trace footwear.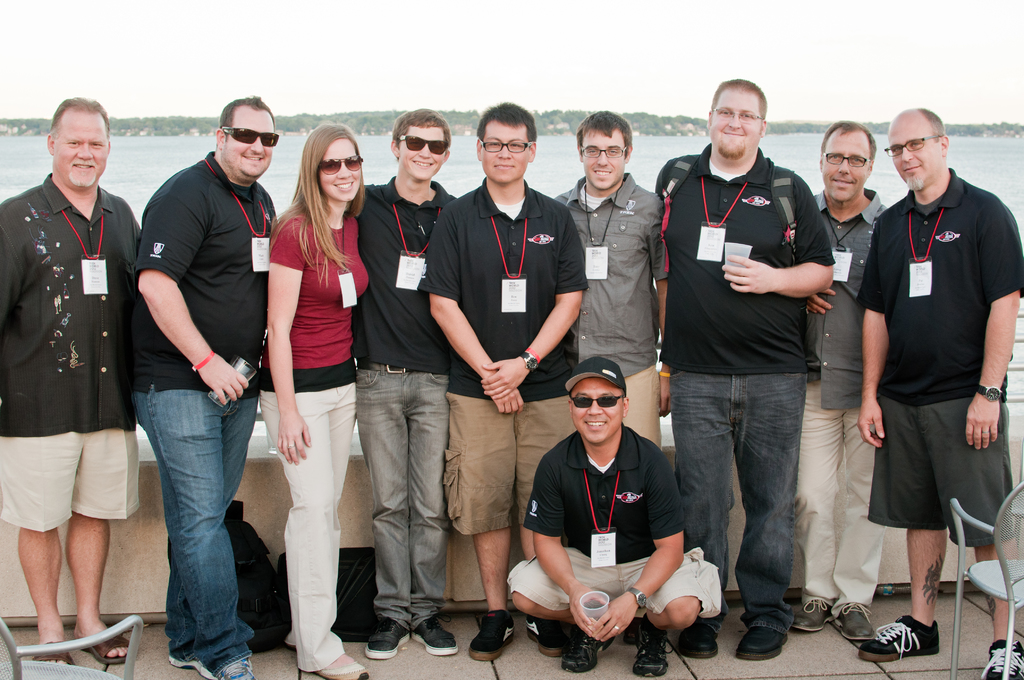
Traced to 736, 626, 787, 660.
